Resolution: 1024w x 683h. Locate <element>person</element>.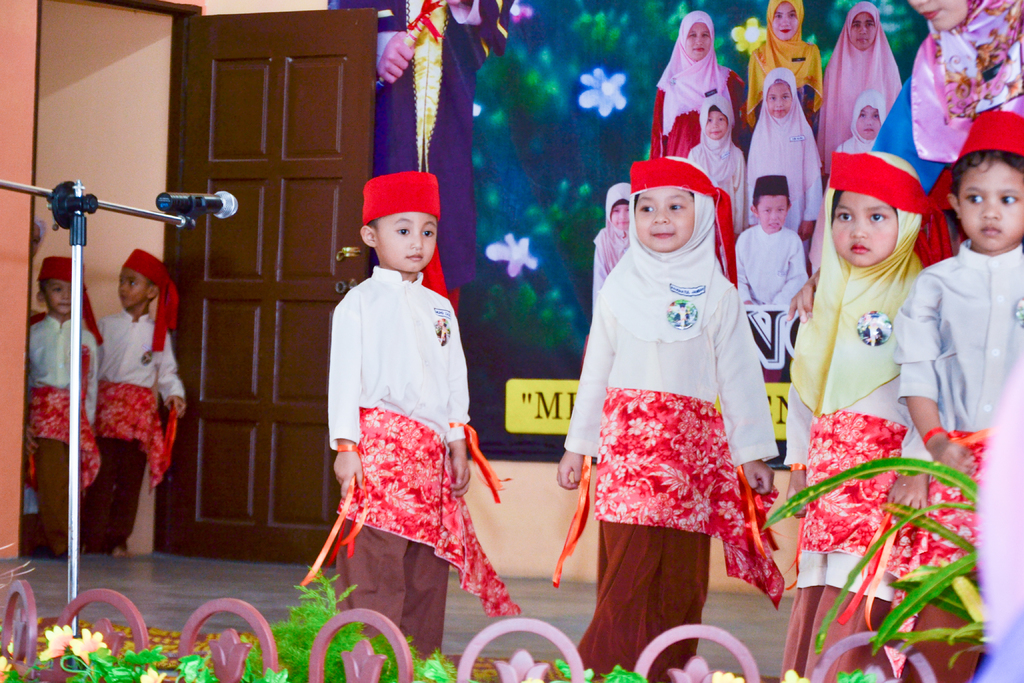
[19,260,102,541].
